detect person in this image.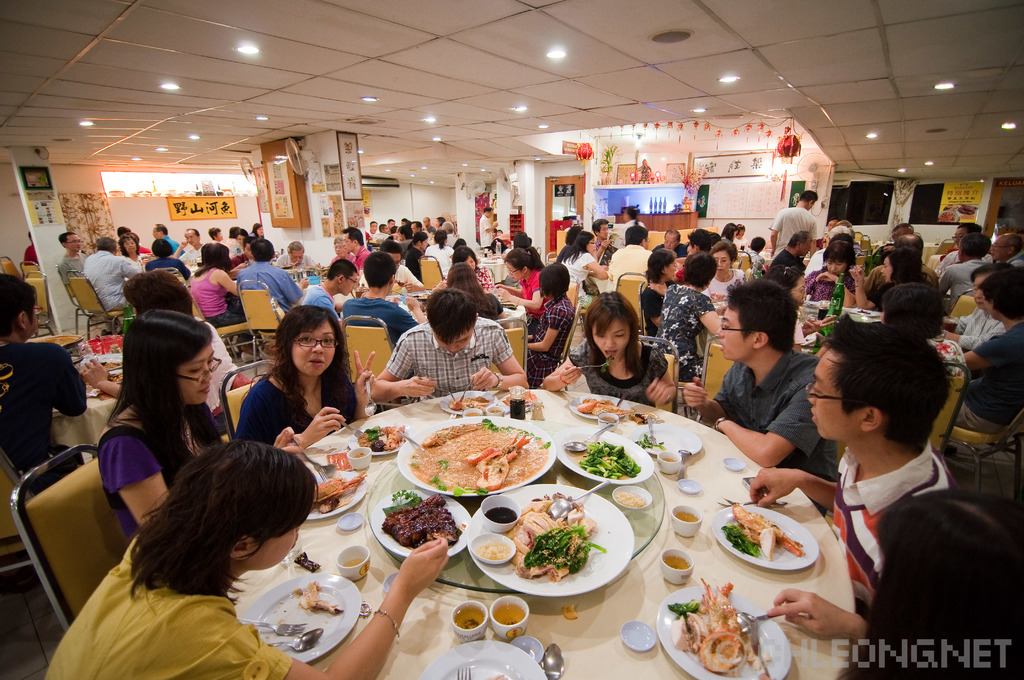
Detection: 83,236,136,311.
